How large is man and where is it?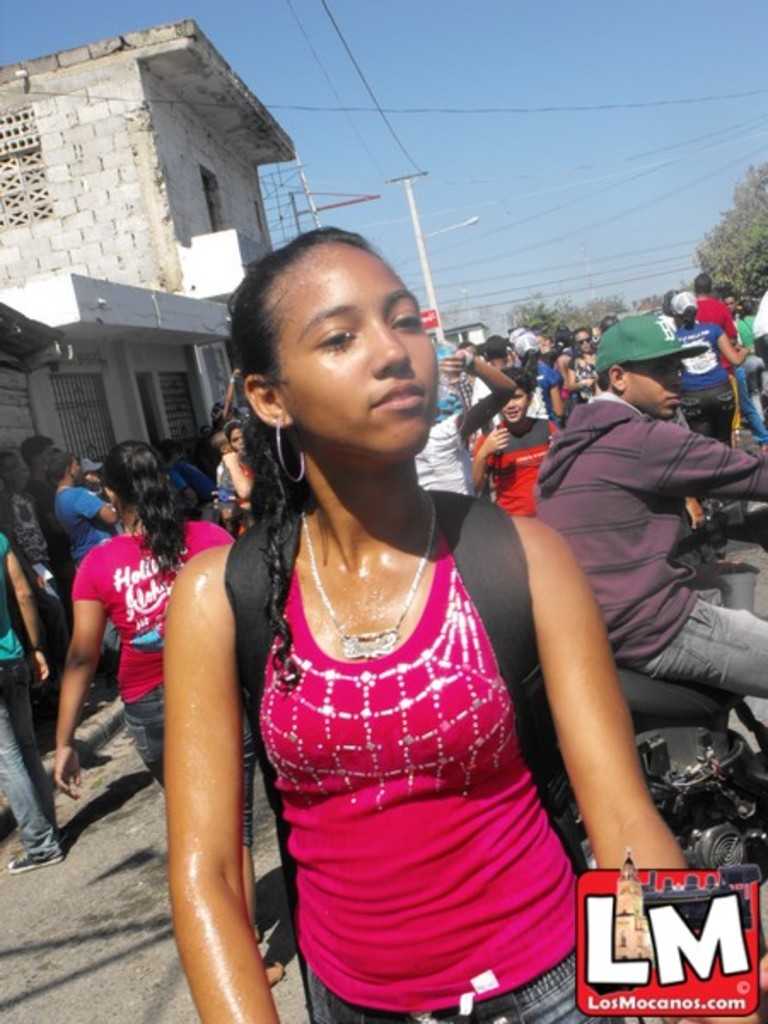
Bounding box: (0, 524, 65, 874).
